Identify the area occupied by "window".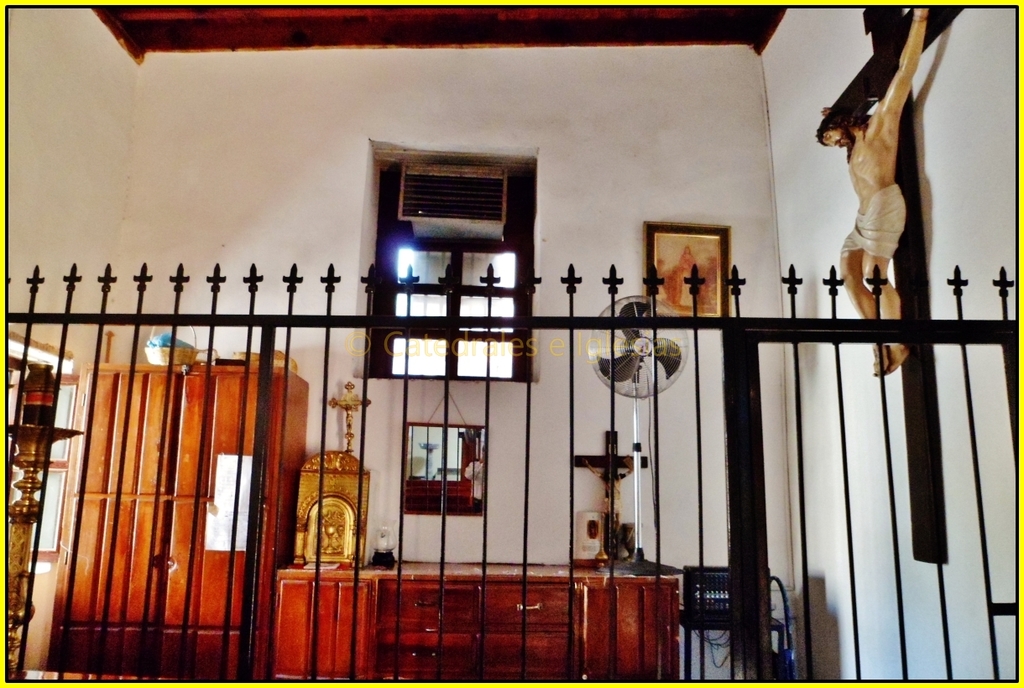
Area: select_region(358, 147, 544, 376).
